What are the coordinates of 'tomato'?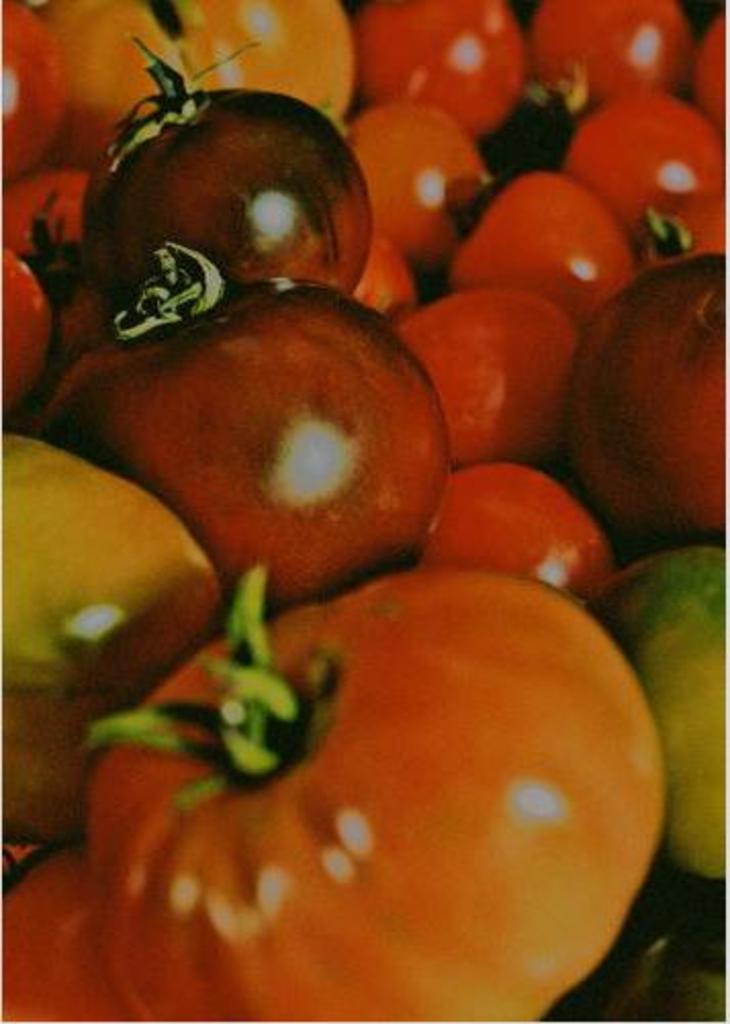
x1=0 y1=249 x2=45 y2=417.
